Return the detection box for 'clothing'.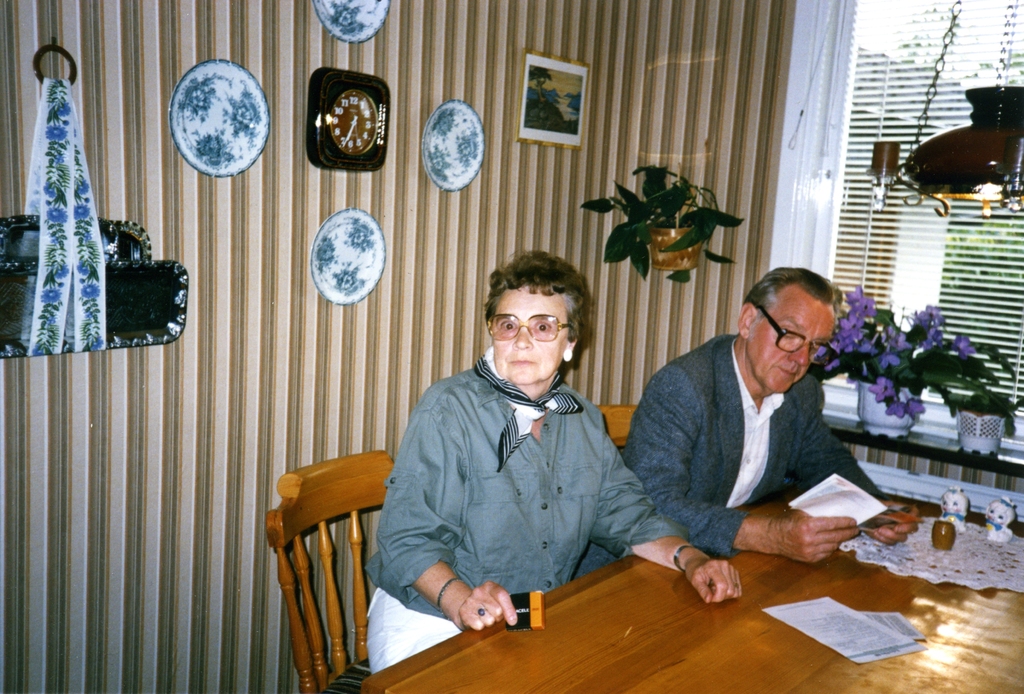
locate(641, 321, 892, 577).
